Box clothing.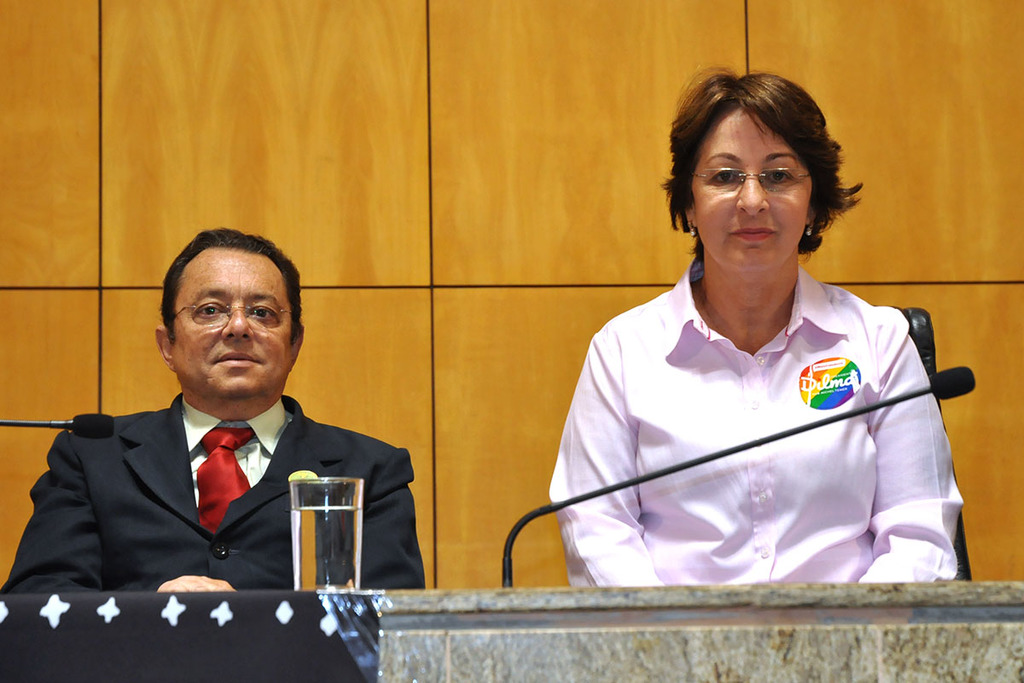
<box>549,233,968,591</box>.
